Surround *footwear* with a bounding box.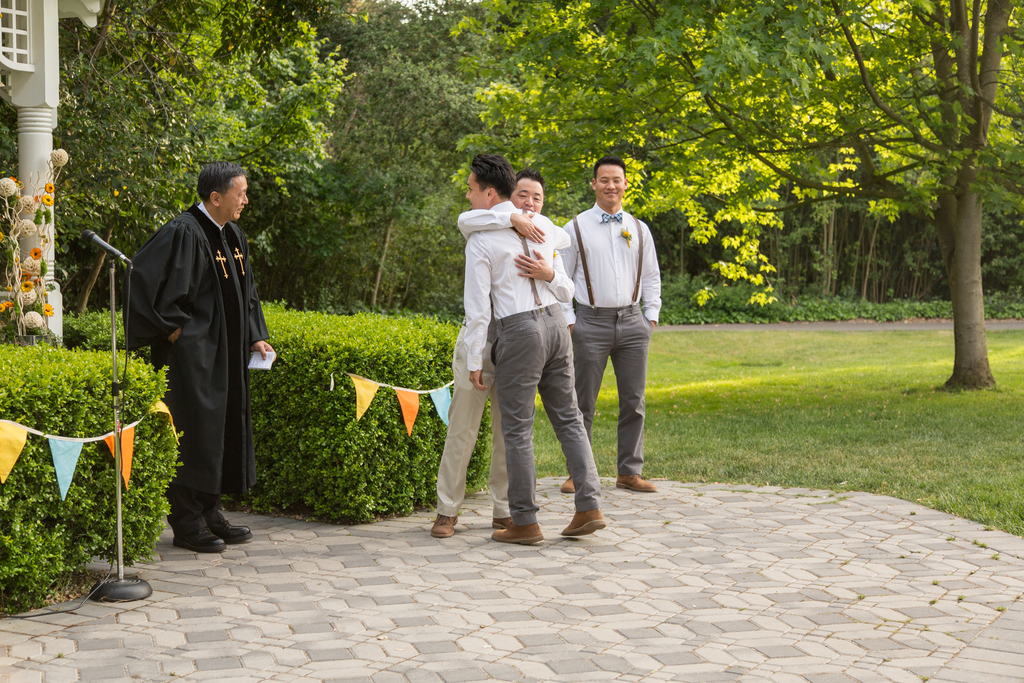
locate(490, 514, 545, 544).
